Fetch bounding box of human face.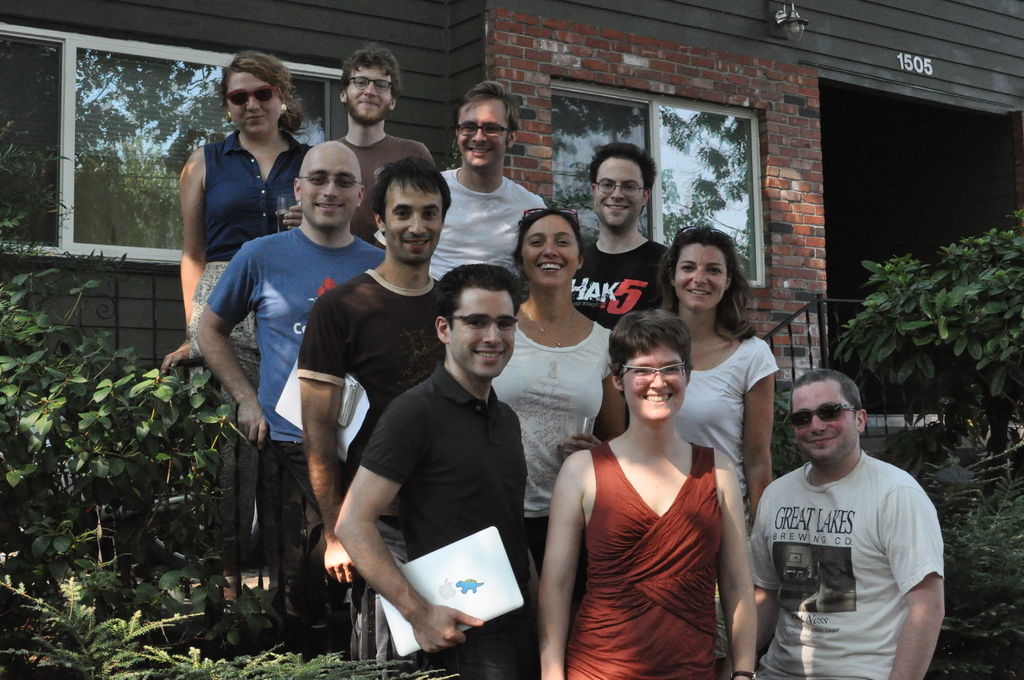
Bbox: bbox(342, 66, 393, 125).
